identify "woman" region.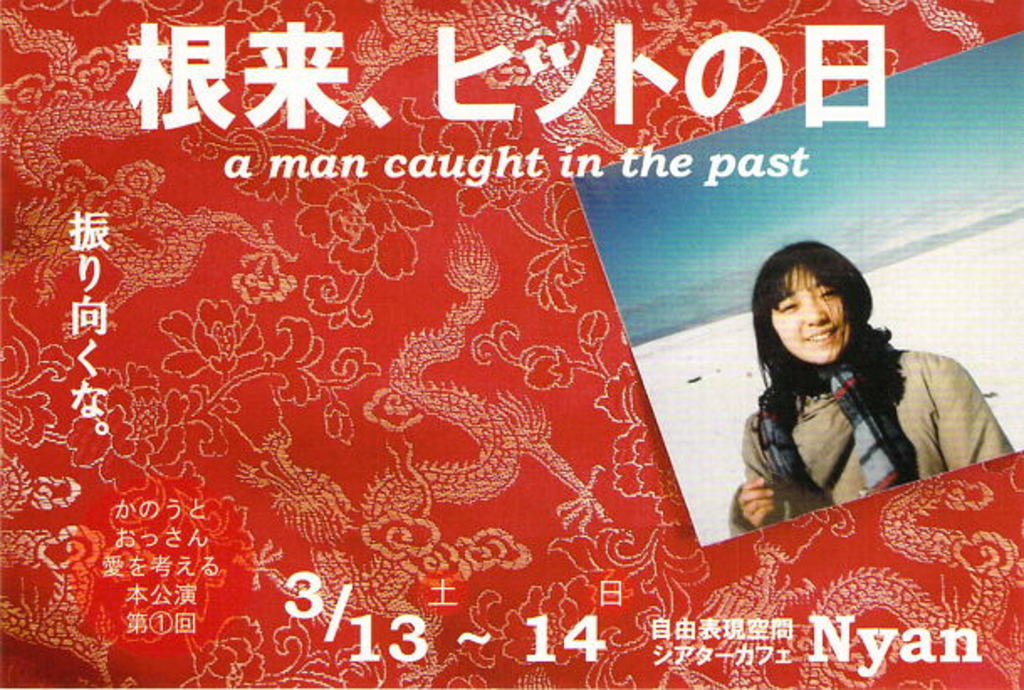
Region: select_region(703, 227, 1002, 537).
